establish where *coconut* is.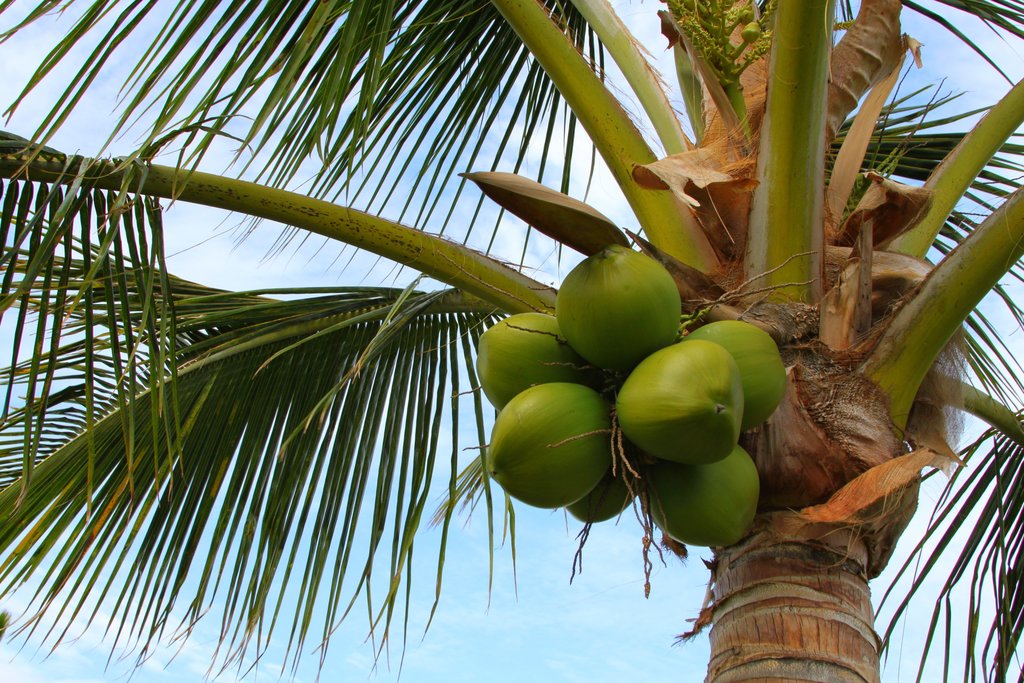
Established at bbox(554, 242, 682, 372).
